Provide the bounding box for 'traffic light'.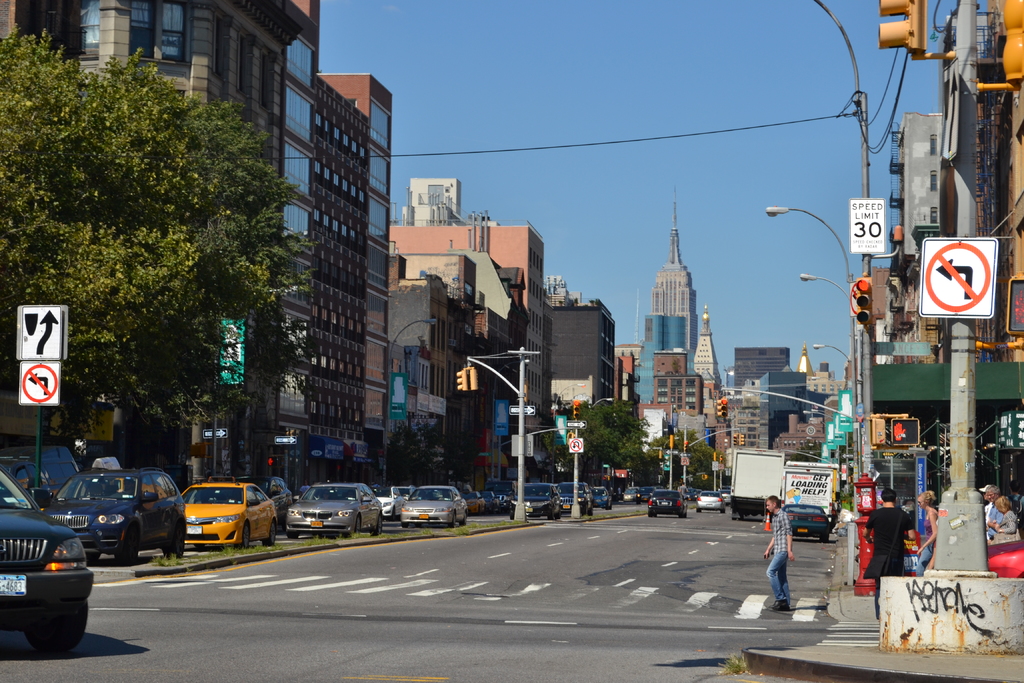
crop(877, 0, 927, 58).
